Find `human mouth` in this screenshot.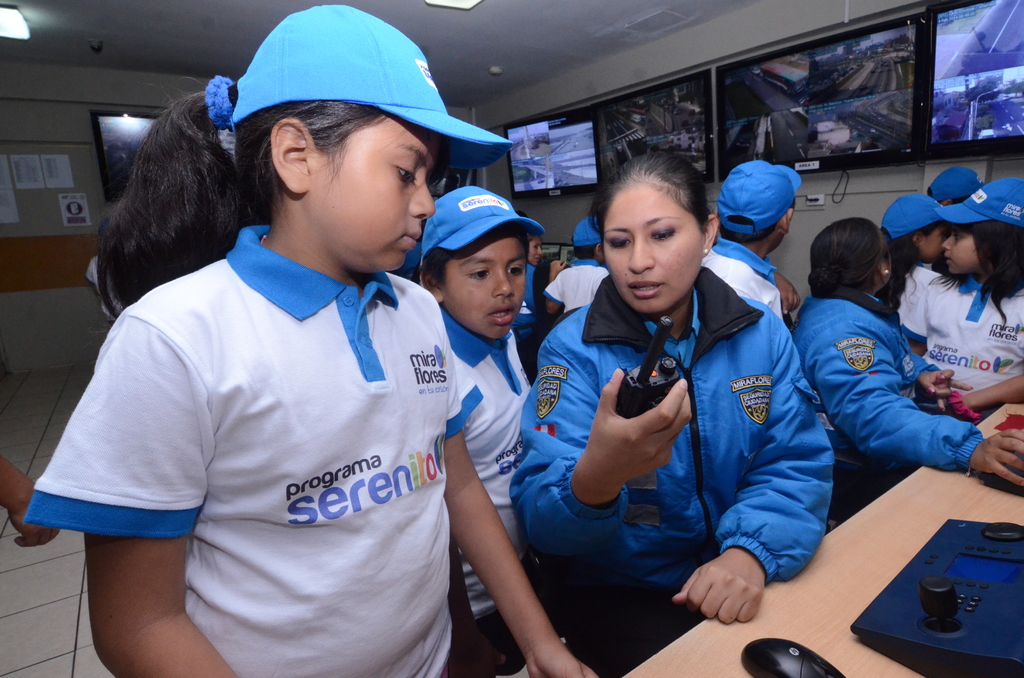
The bounding box for `human mouth` is [left=400, top=231, right=421, bottom=244].
